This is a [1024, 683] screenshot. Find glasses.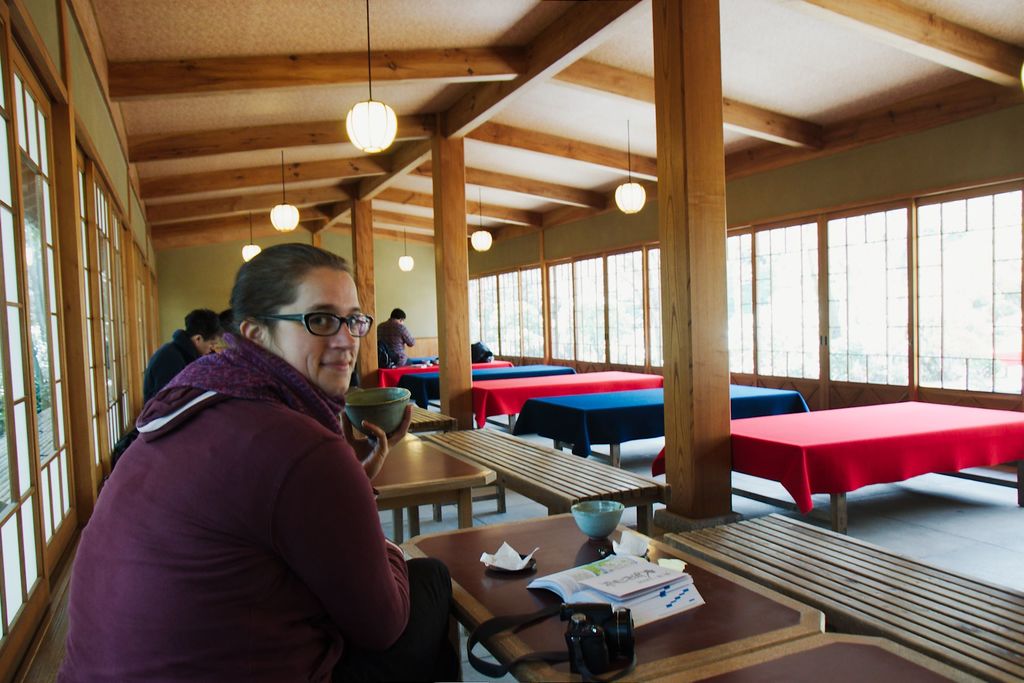
Bounding box: <region>253, 304, 372, 356</region>.
